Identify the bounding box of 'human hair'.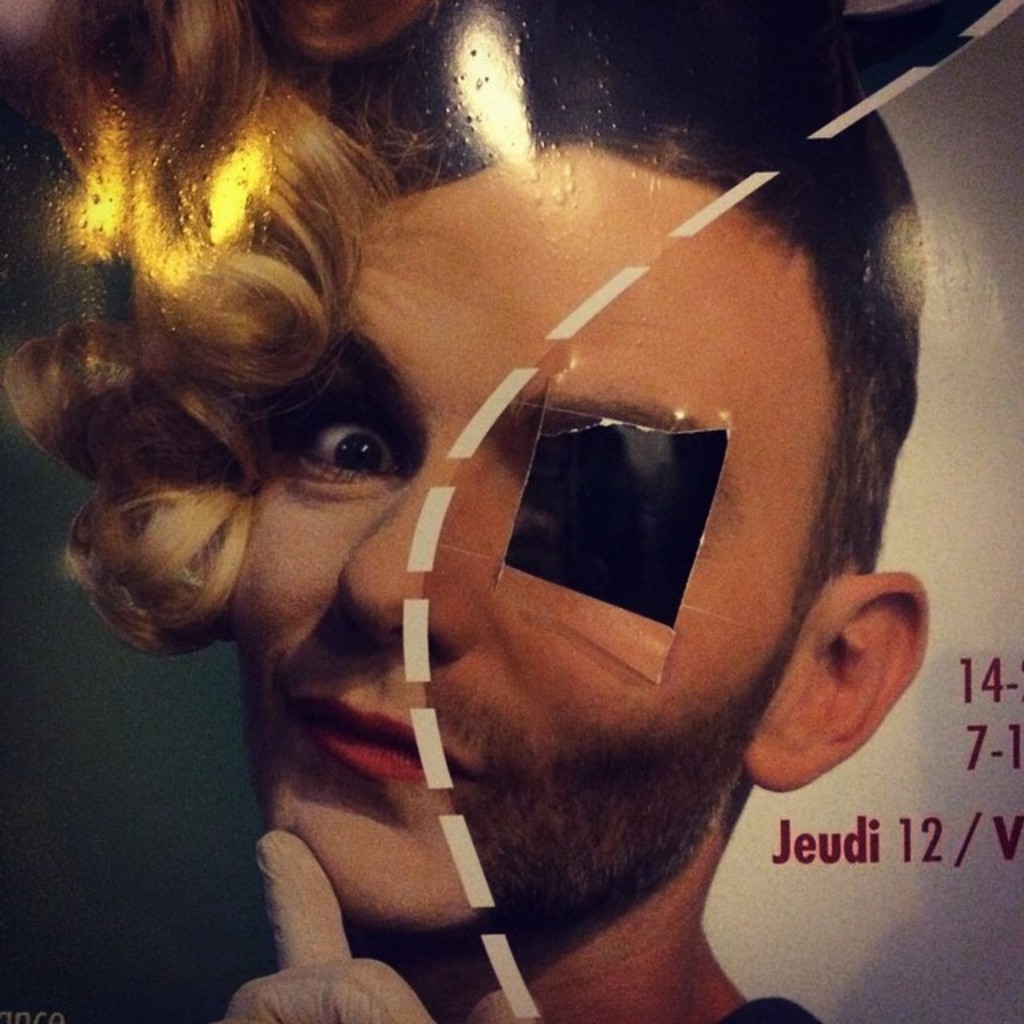
270, 59, 920, 610.
